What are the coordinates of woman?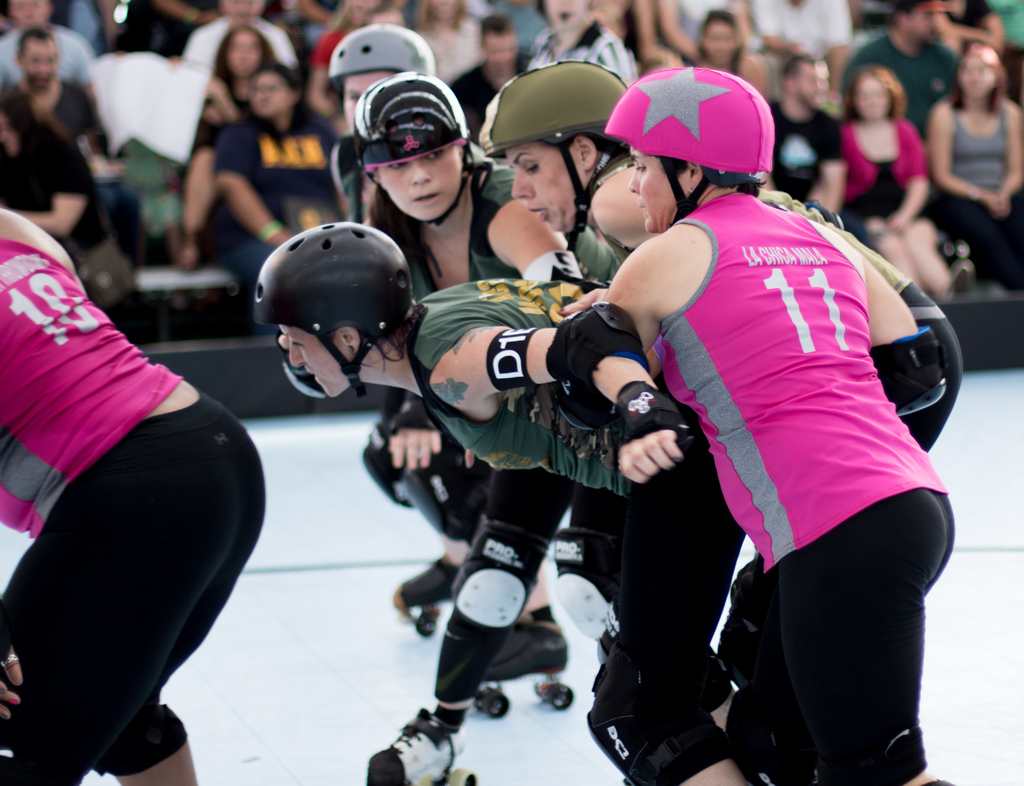
left=844, top=57, right=963, bottom=296.
